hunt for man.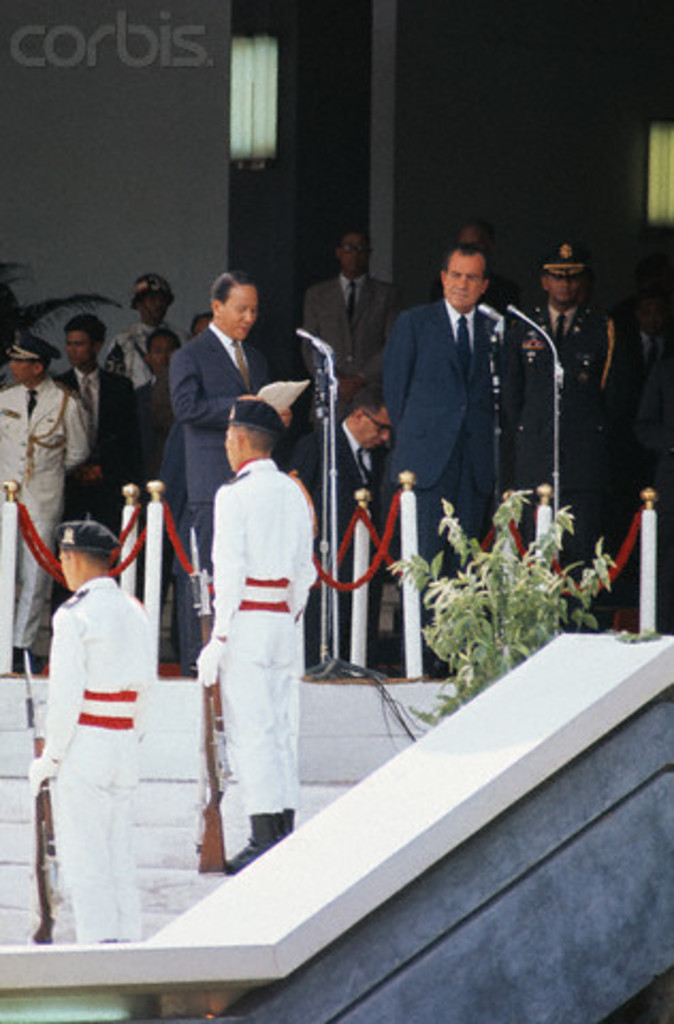
Hunted down at (429,215,525,311).
